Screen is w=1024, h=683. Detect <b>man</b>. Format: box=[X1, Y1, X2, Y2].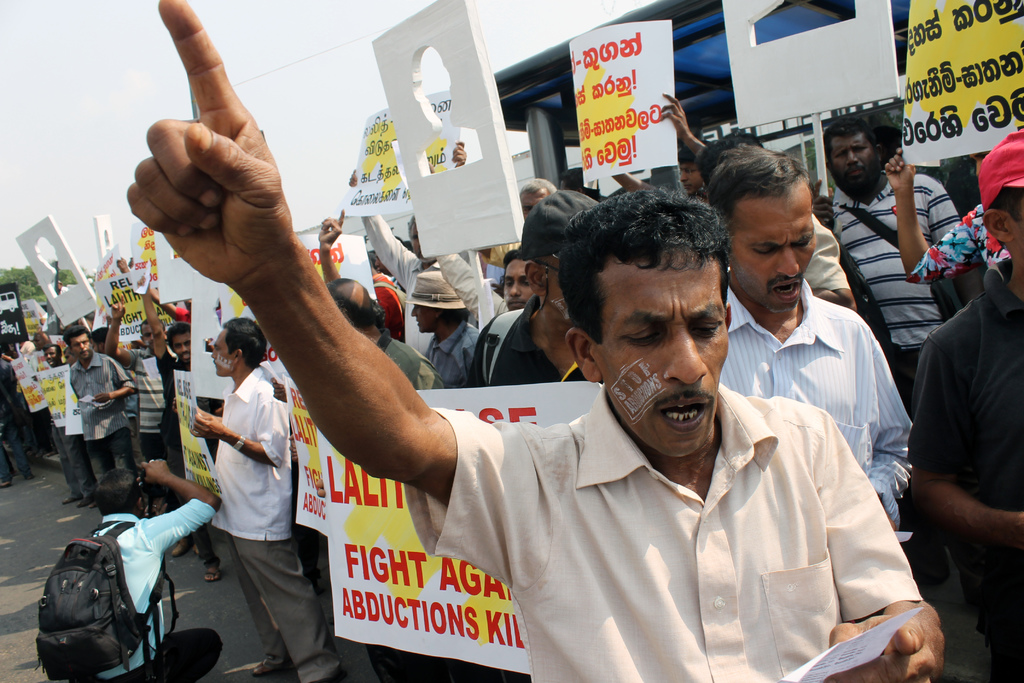
box=[467, 188, 600, 384].
